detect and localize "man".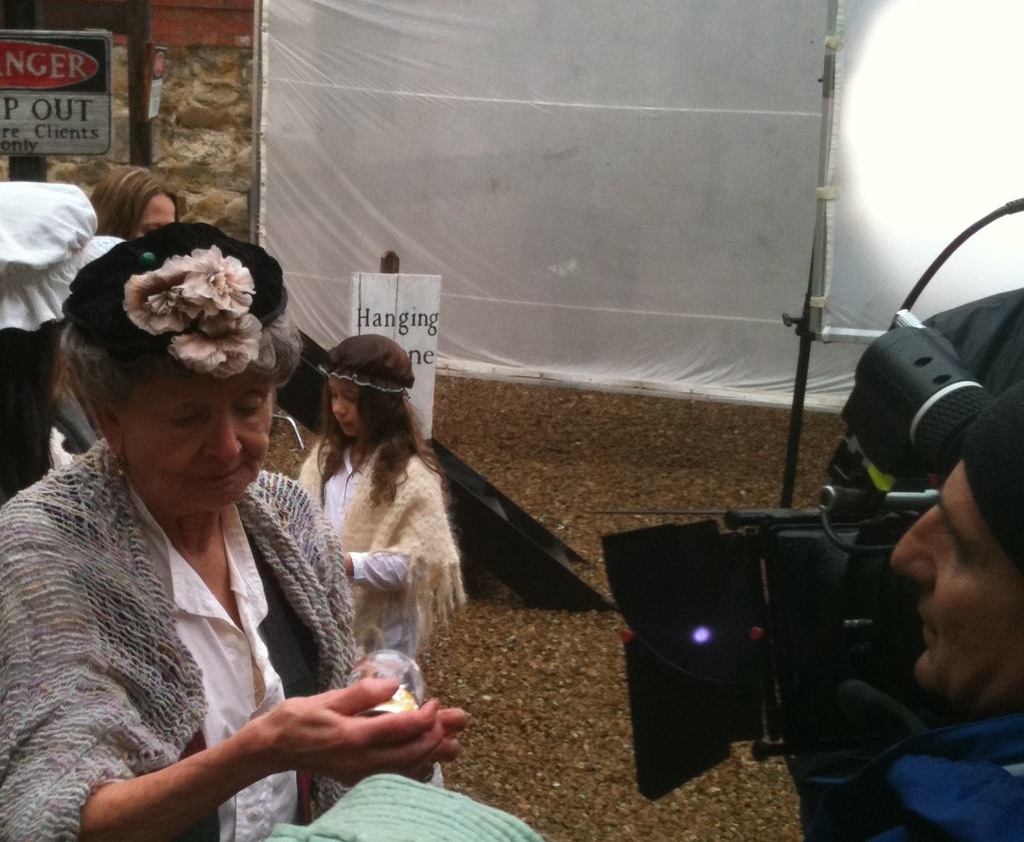
Localized at (795,384,1023,841).
